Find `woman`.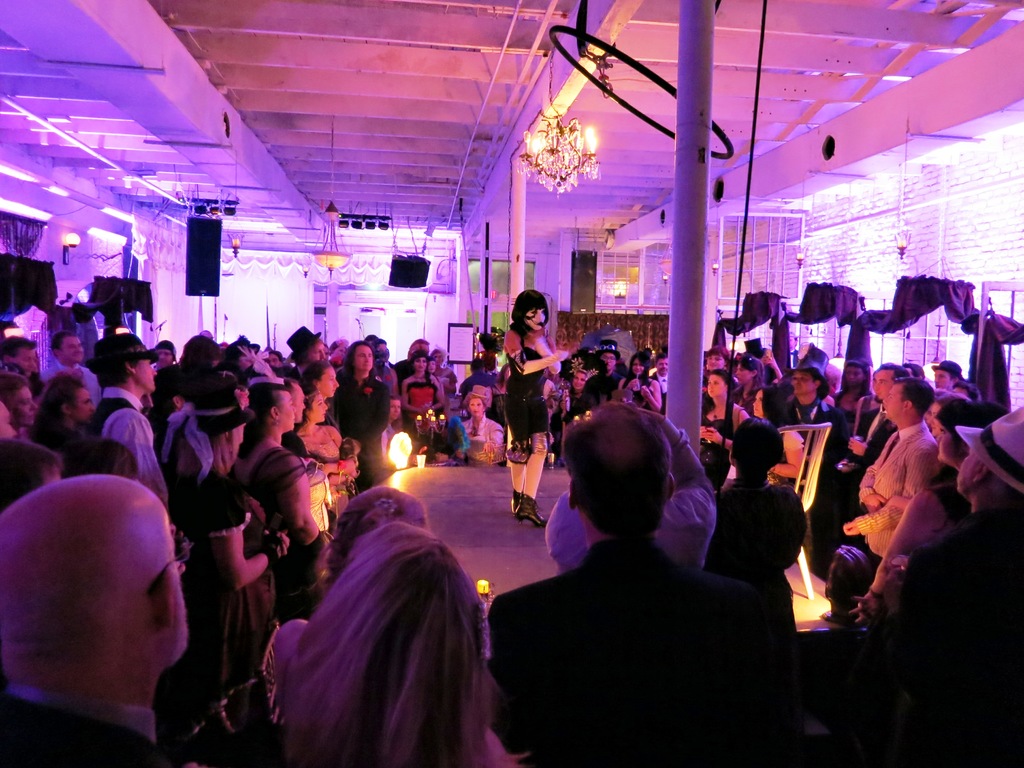
26,365,92,461.
